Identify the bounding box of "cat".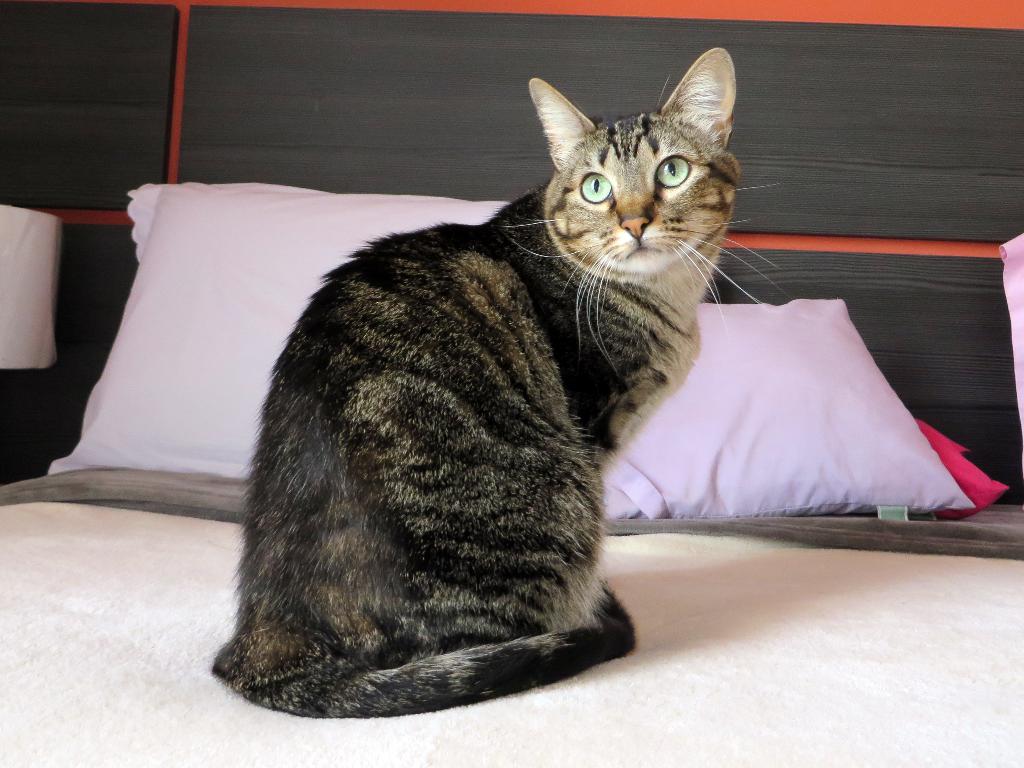
l=212, t=44, r=788, b=721.
